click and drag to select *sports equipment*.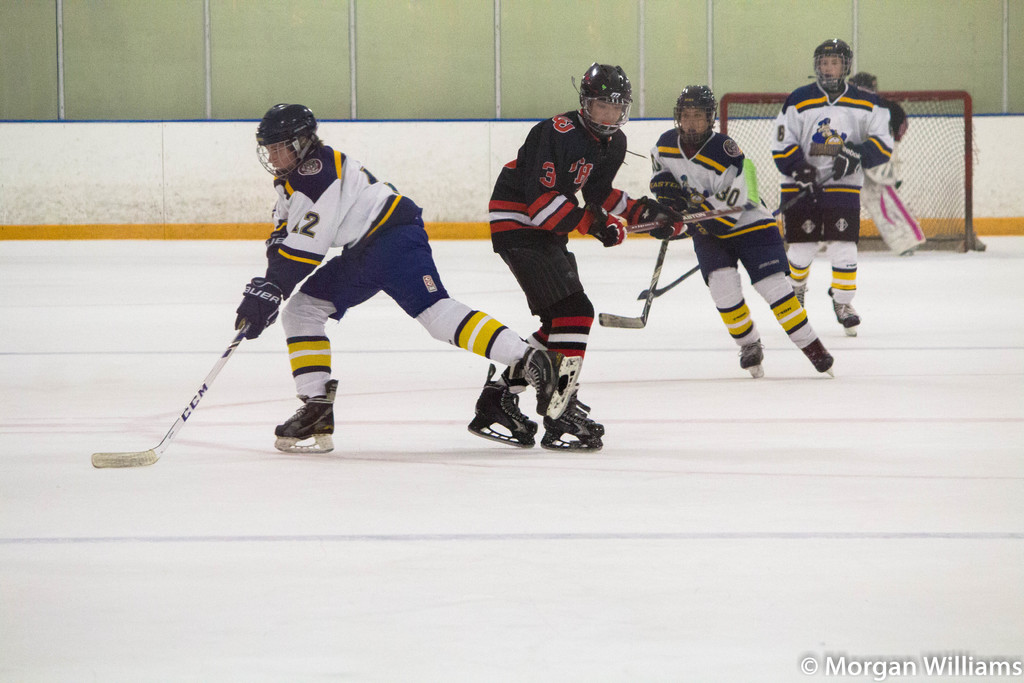
Selection: [x1=740, y1=336, x2=766, y2=378].
